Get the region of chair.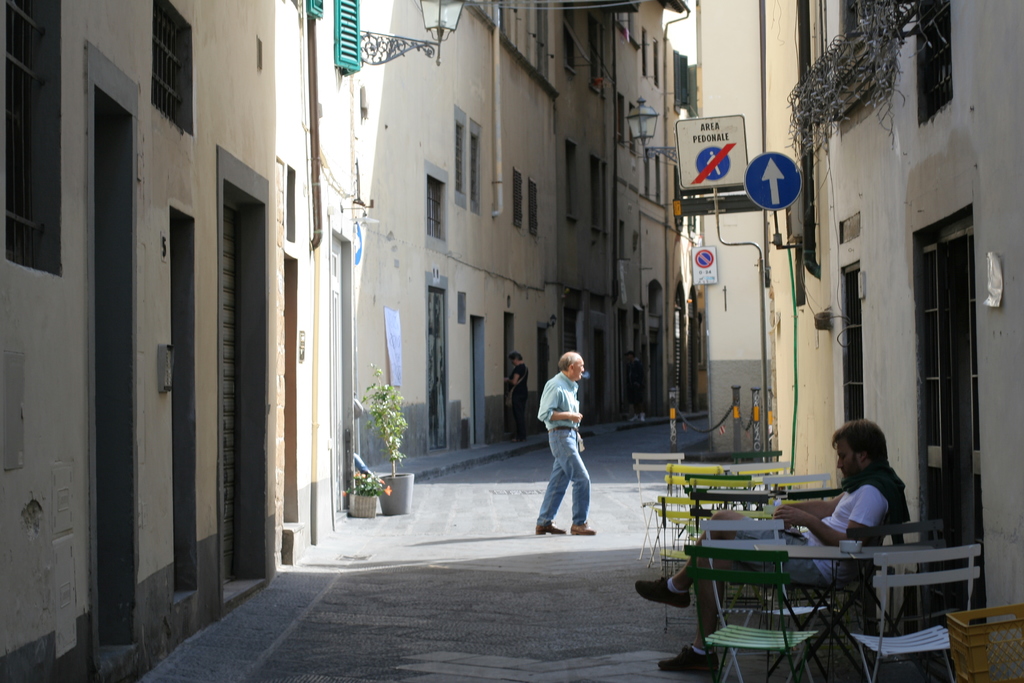
(783,488,851,648).
